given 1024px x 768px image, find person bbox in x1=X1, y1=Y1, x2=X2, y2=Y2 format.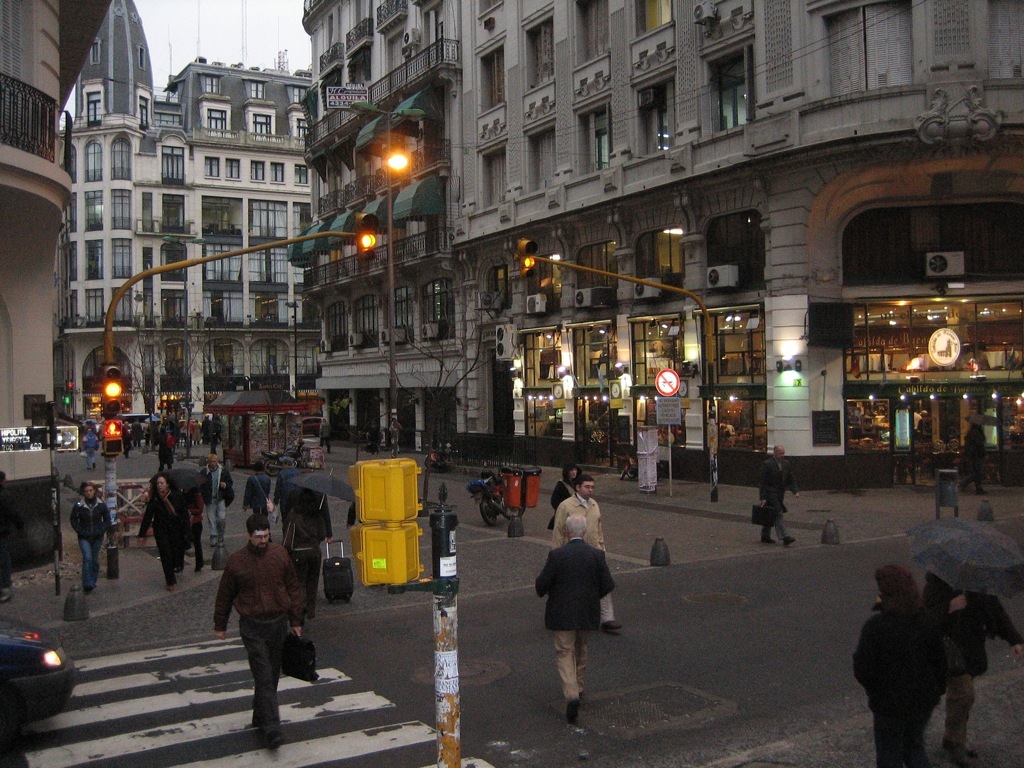
x1=200, y1=455, x2=231, y2=544.
